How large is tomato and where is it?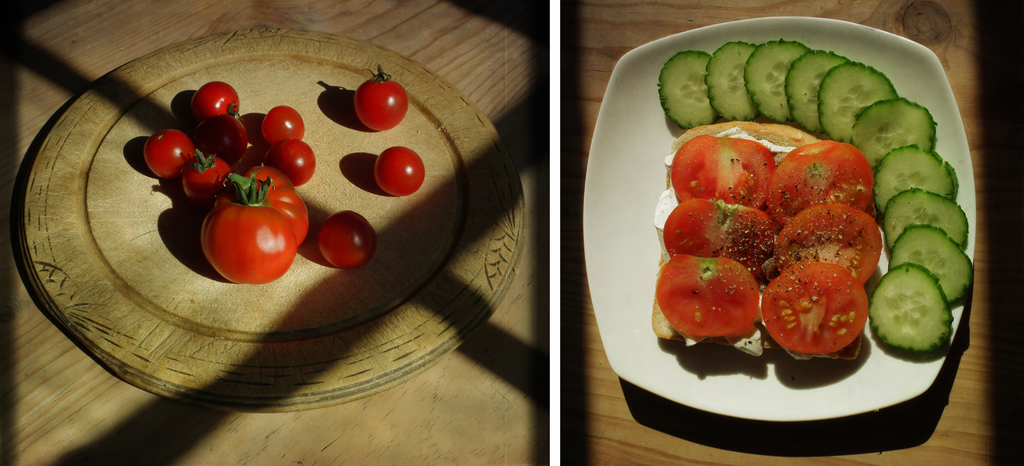
Bounding box: [left=376, top=149, right=428, bottom=197].
